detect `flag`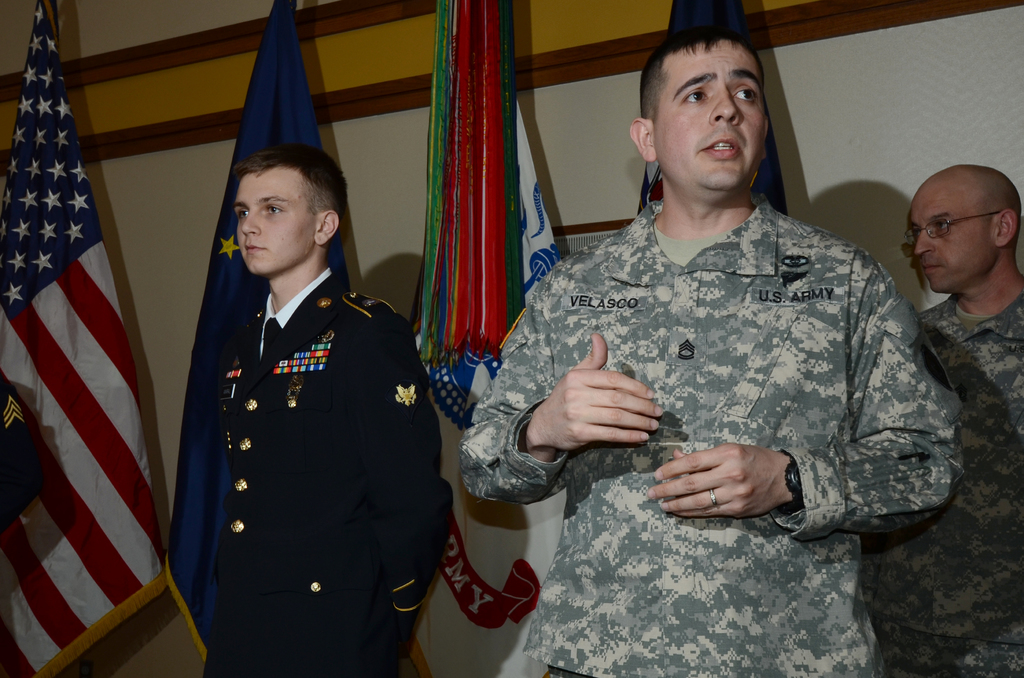
159, 0, 355, 665
